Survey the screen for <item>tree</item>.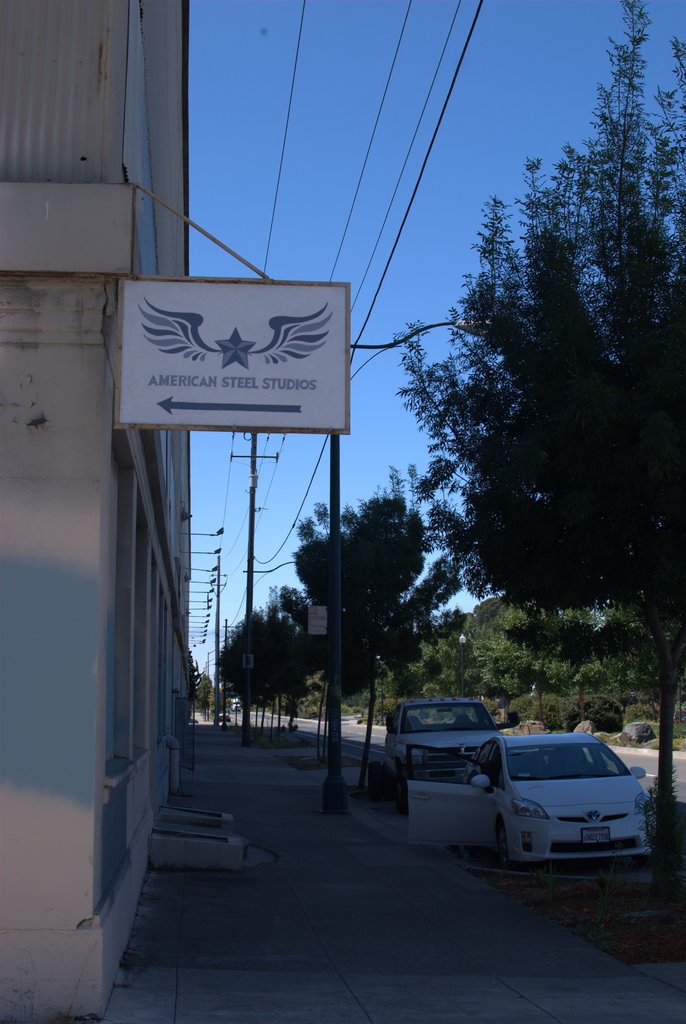
Survey found: detection(529, 614, 606, 715).
